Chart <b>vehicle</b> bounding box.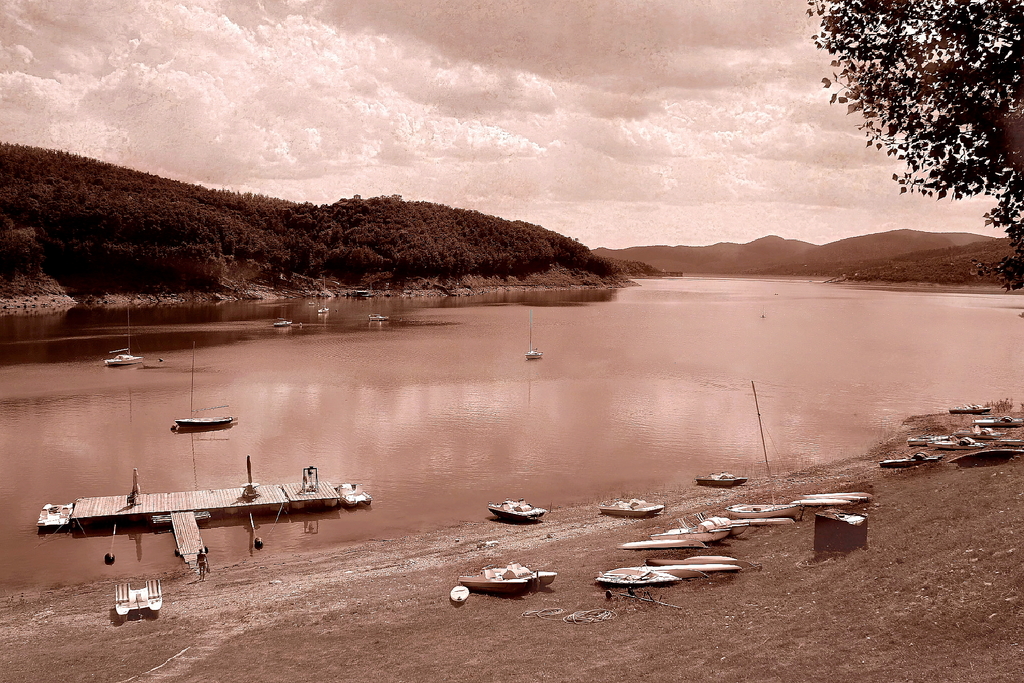
Charted: [694, 470, 744, 490].
